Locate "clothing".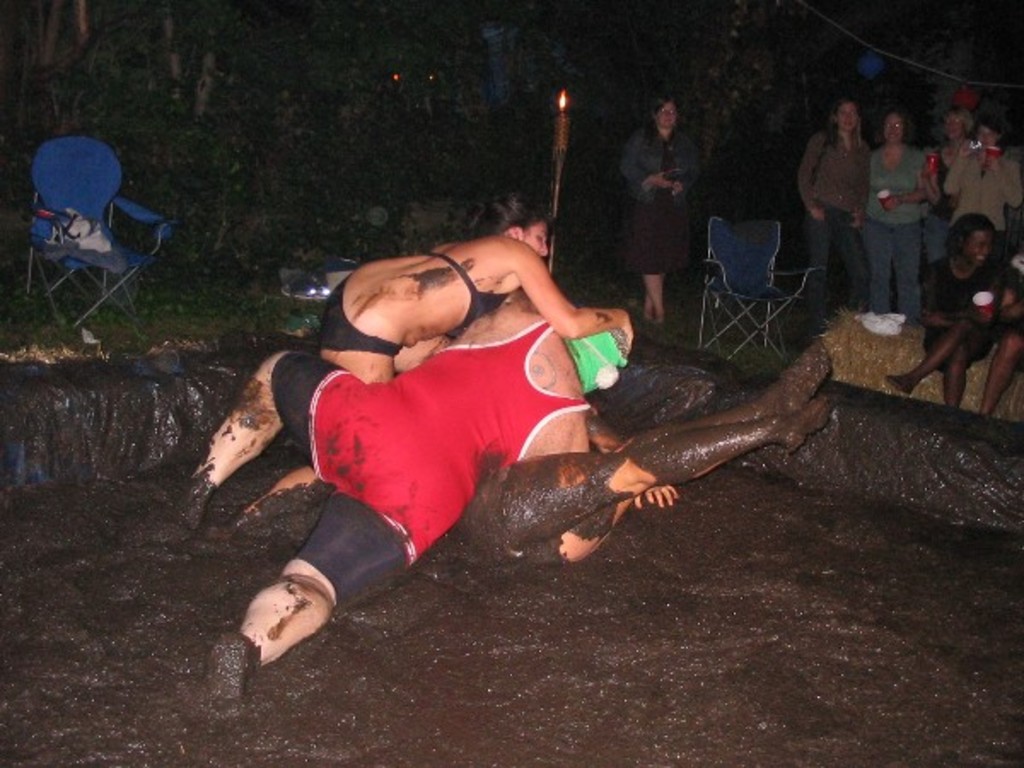
Bounding box: box=[795, 126, 870, 317].
